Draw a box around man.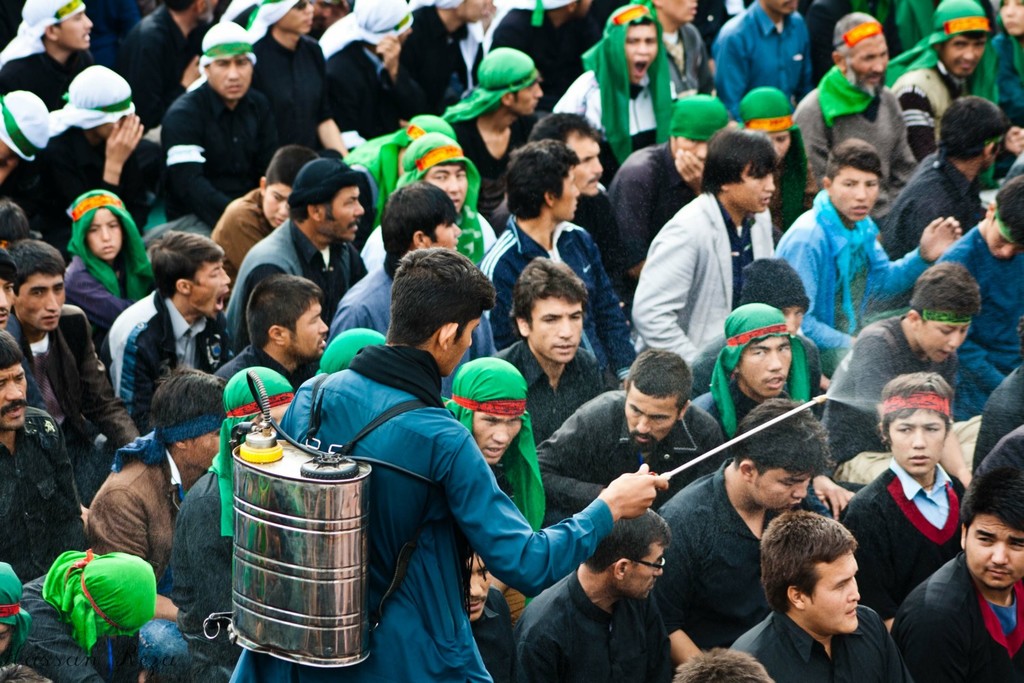
64,183,157,346.
